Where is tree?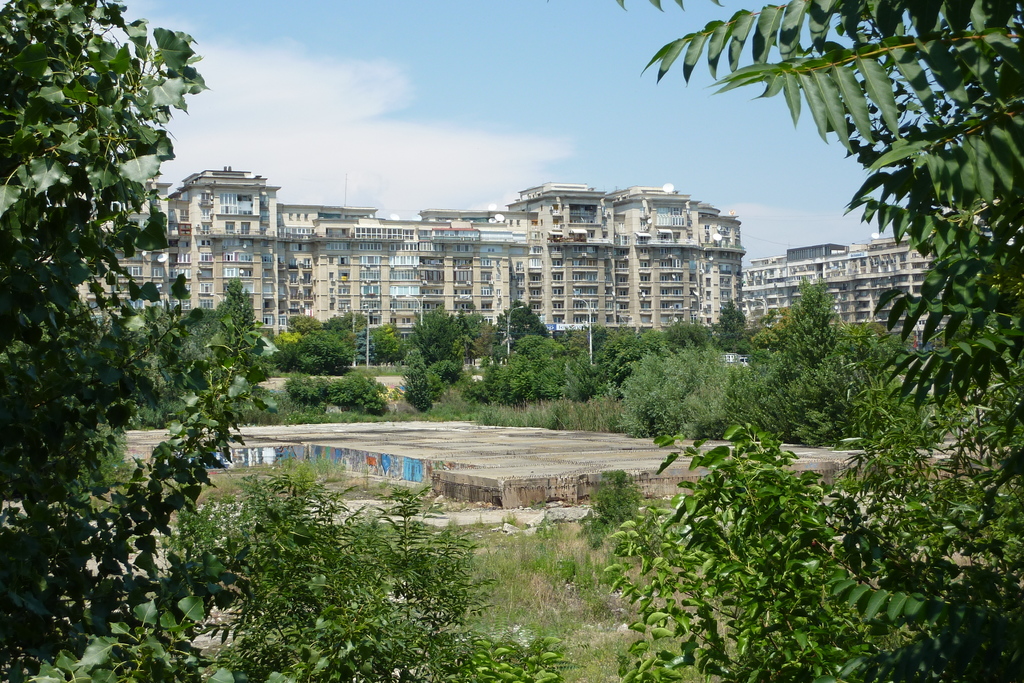
x1=729, y1=280, x2=842, y2=439.
